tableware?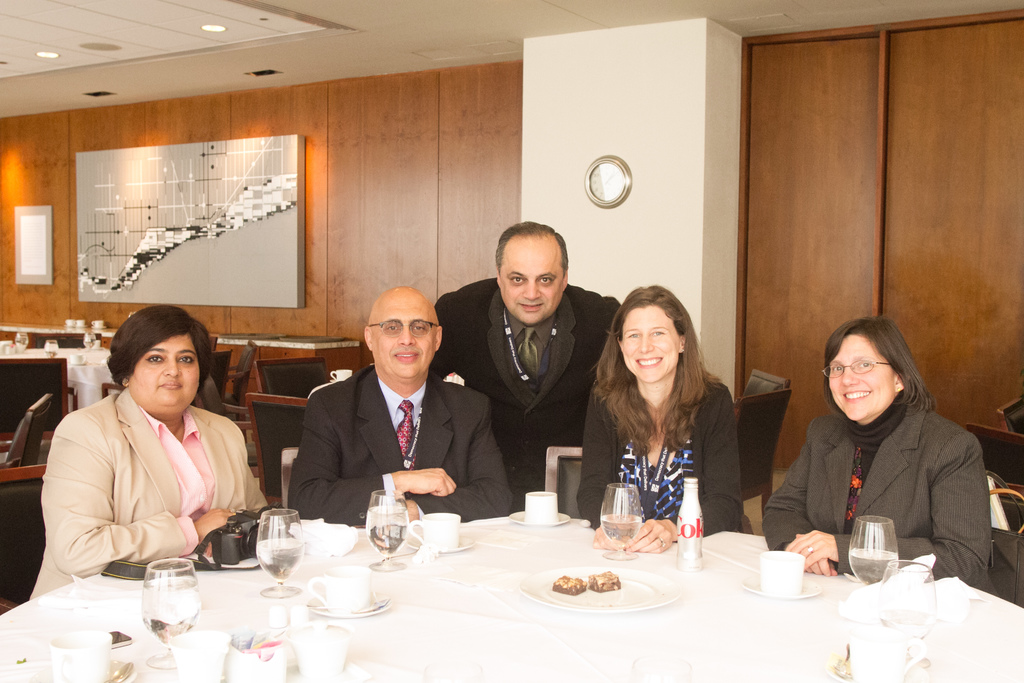
BBox(365, 488, 406, 572)
